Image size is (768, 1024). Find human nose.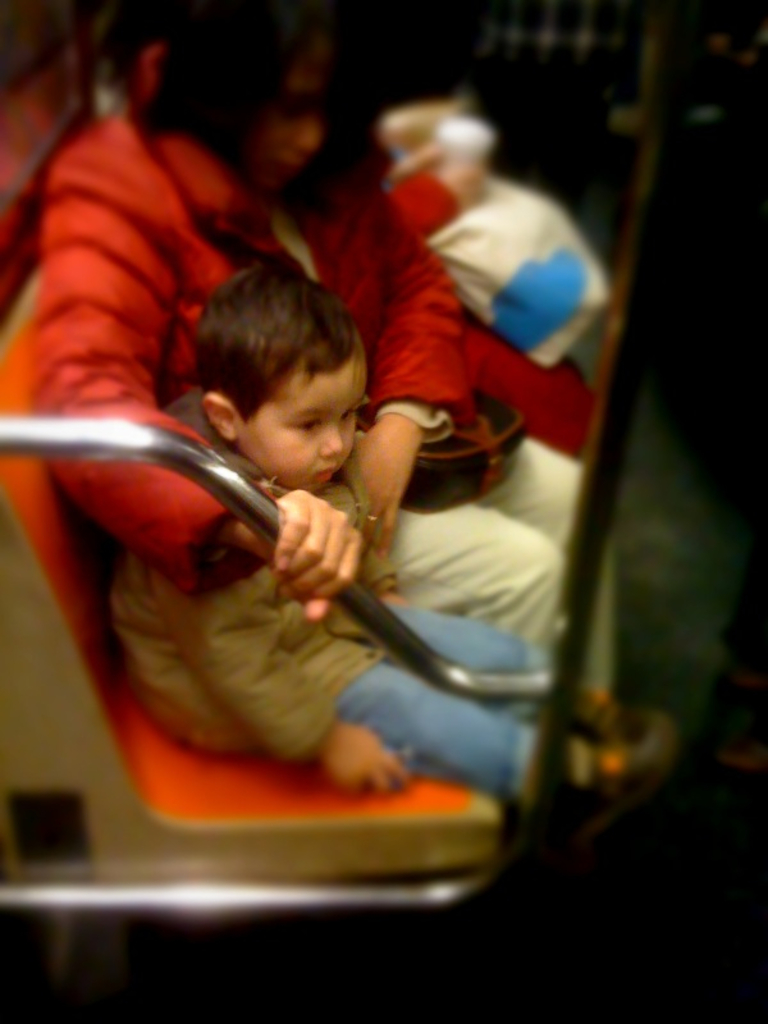
l=294, t=119, r=321, b=157.
